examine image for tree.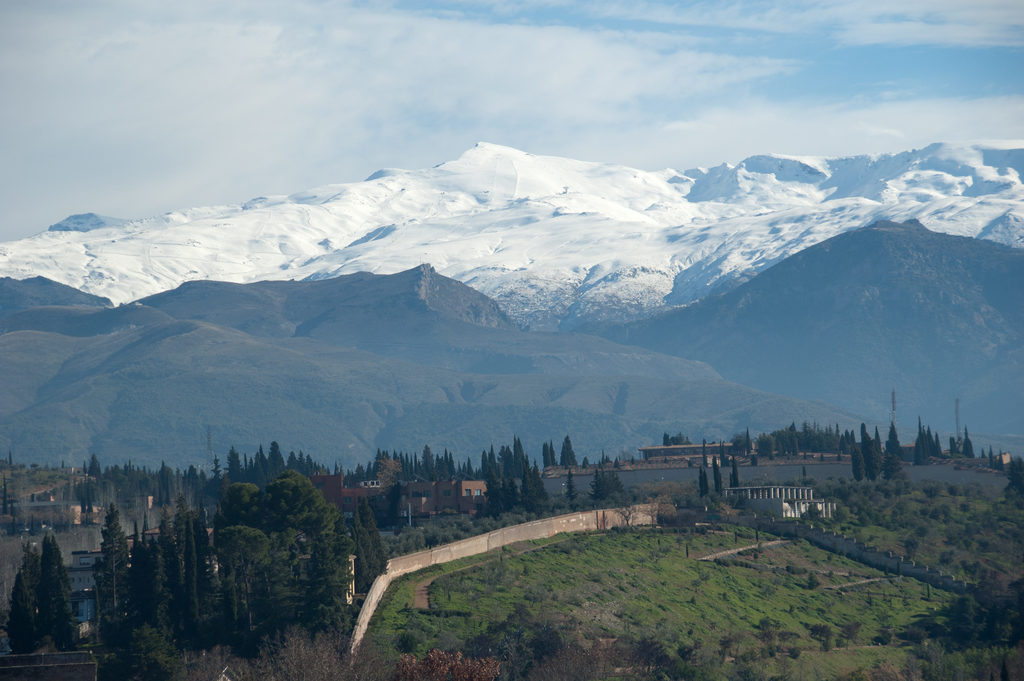
Examination result: [left=710, top=461, right=723, bottom=495].
